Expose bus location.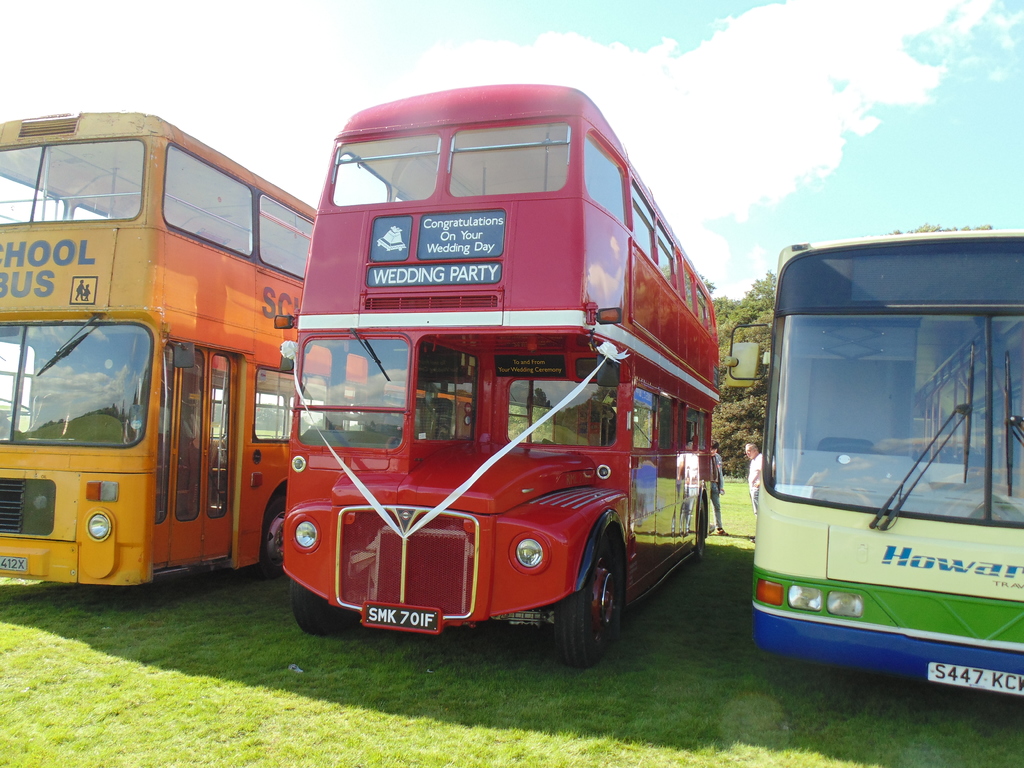
Exposed at box(0, 108, 477, 587).
